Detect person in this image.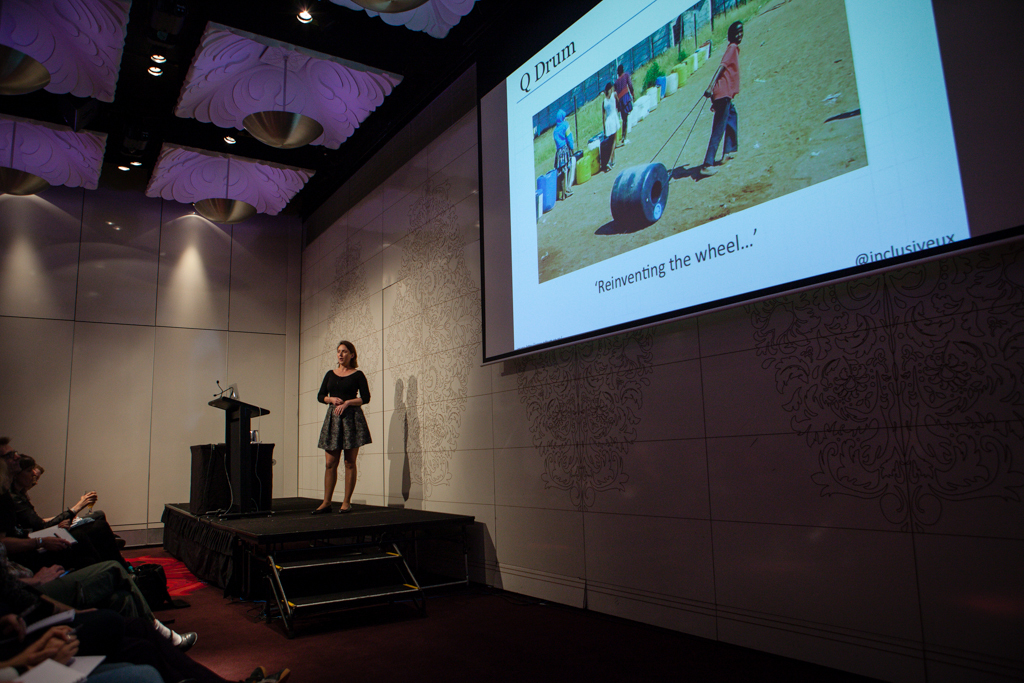
Detection: select_region(615, 65, 632, 129).
